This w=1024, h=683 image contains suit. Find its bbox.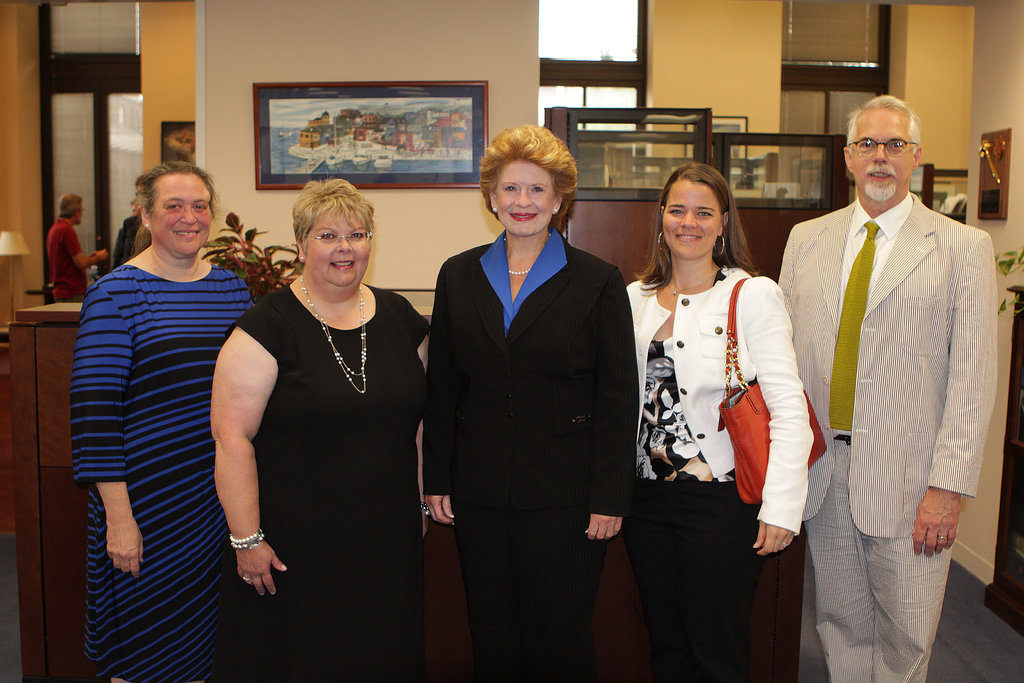
420, 229, 641, 679.
